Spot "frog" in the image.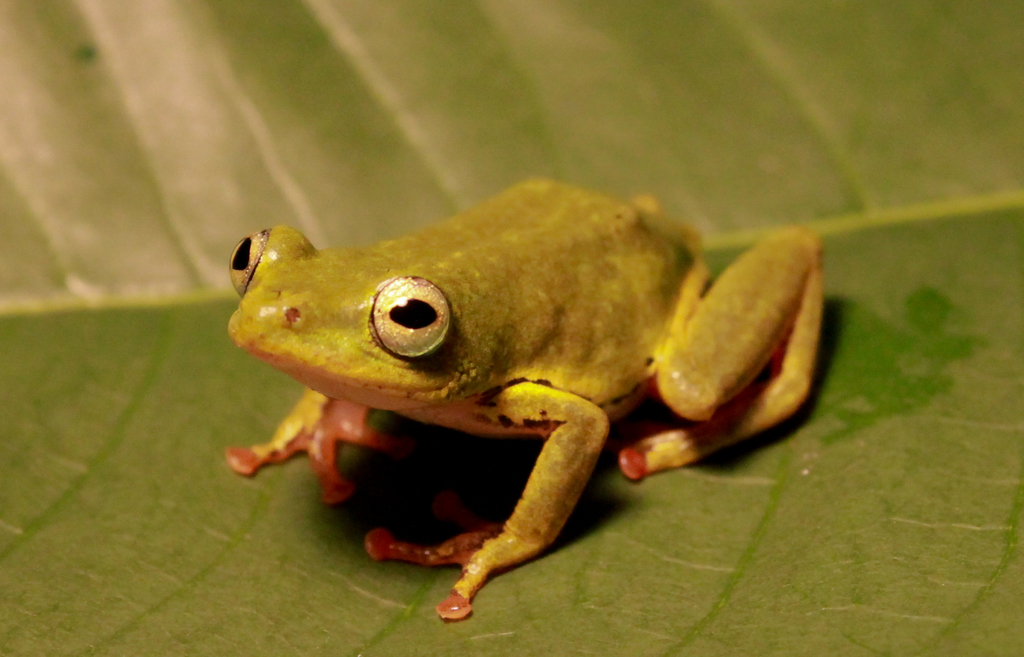
"frog" found at Rect(220, 173, 828, 620).
